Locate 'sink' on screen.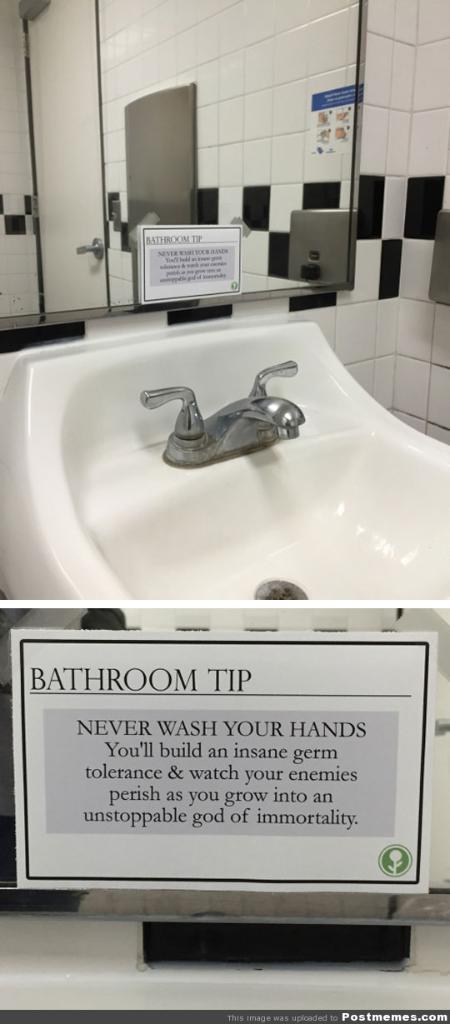
On screen at box(3, 264, 449, 632).
